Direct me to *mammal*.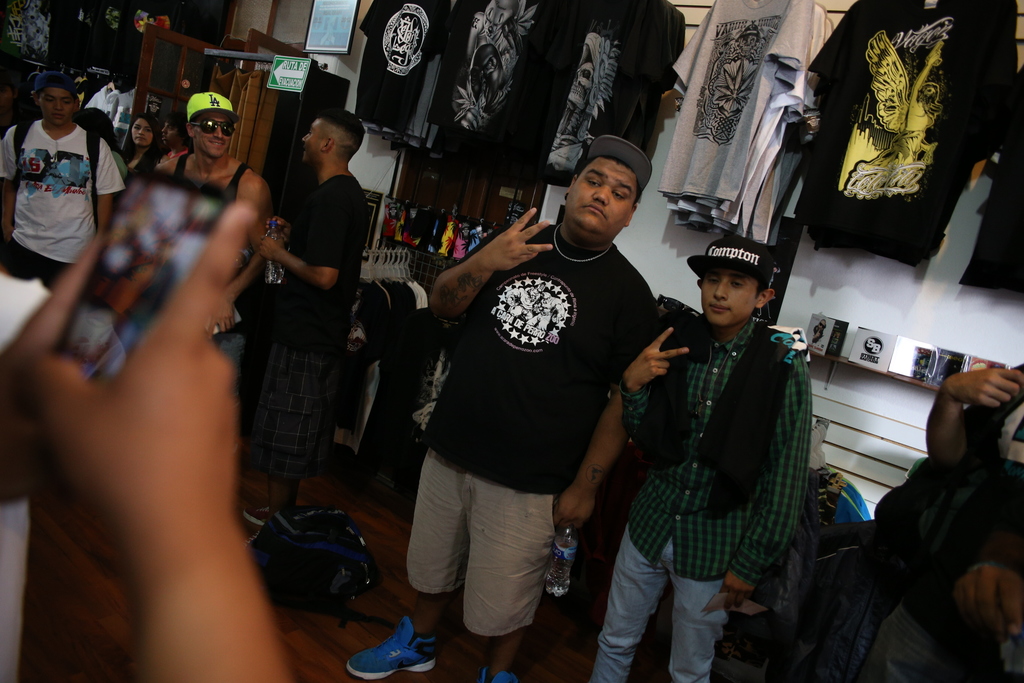
Direction: [left=157, top=108, right=188, bottom=168].
